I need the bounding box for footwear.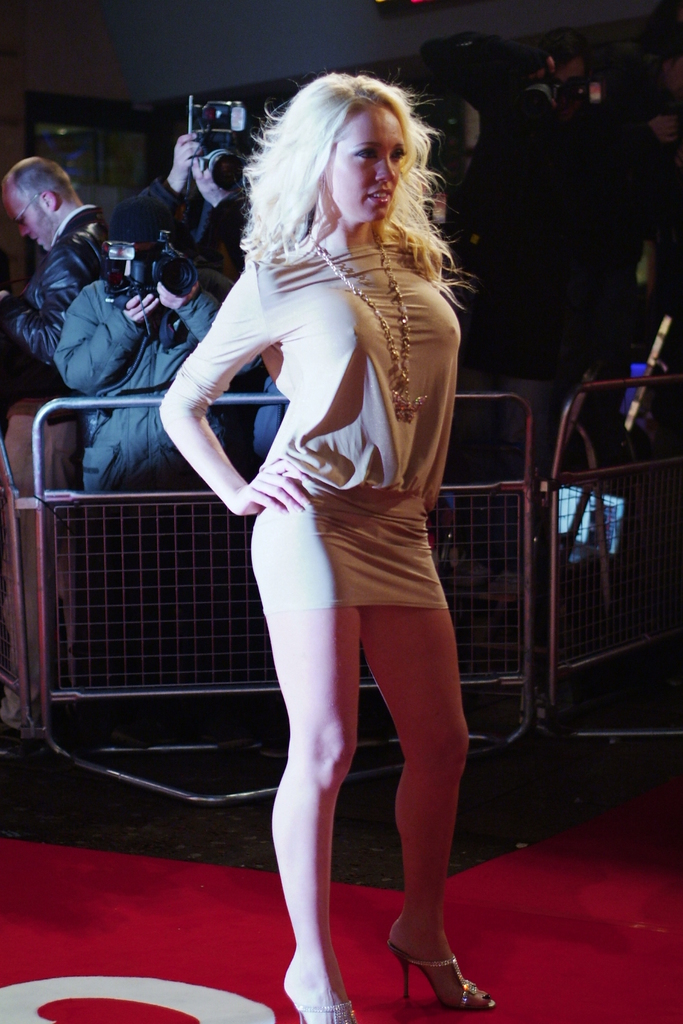
Here it is: locate(387, 932, 487, 1010).
